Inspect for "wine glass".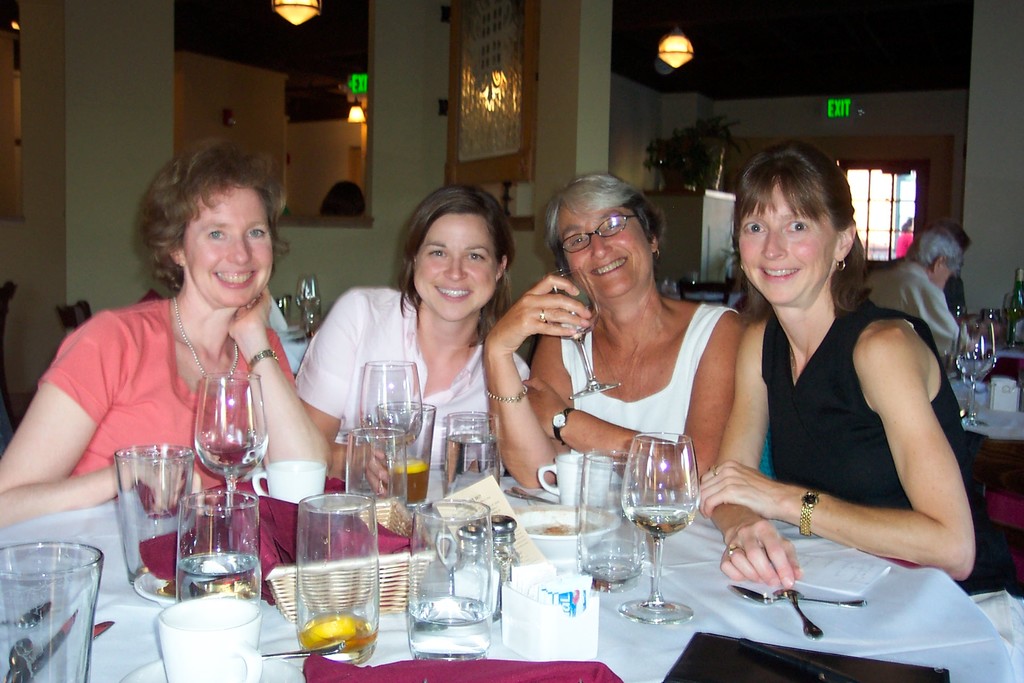
Inspection: [358,363,424,493].
